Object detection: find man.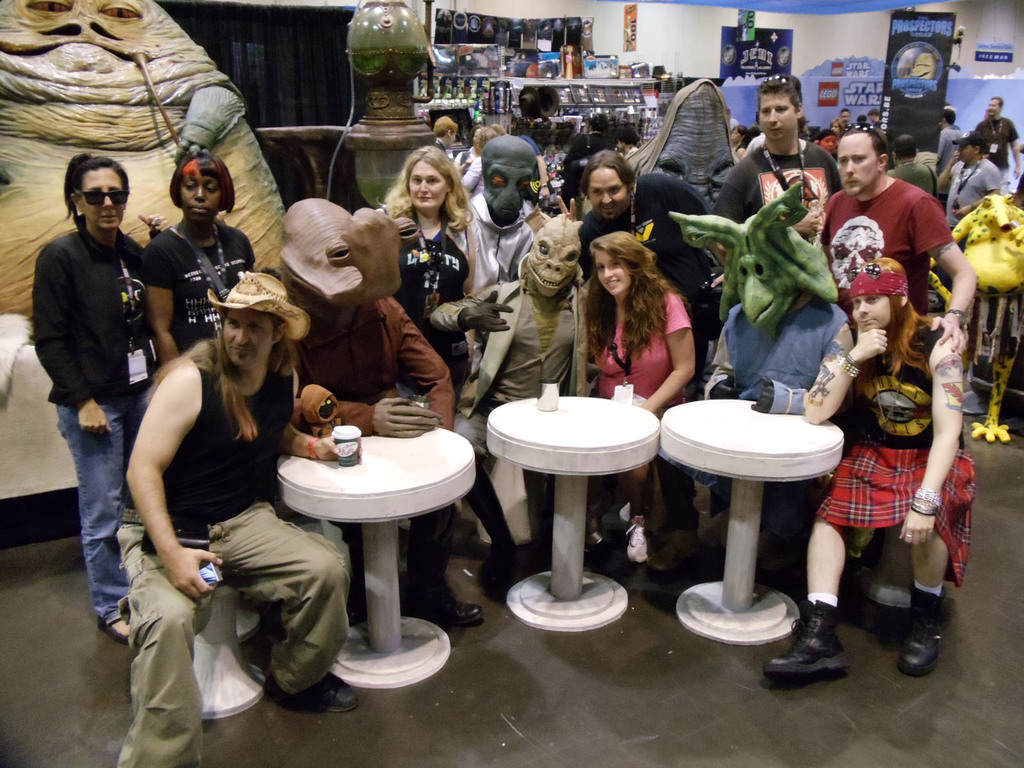
rect(575, 155, 715, 294).
